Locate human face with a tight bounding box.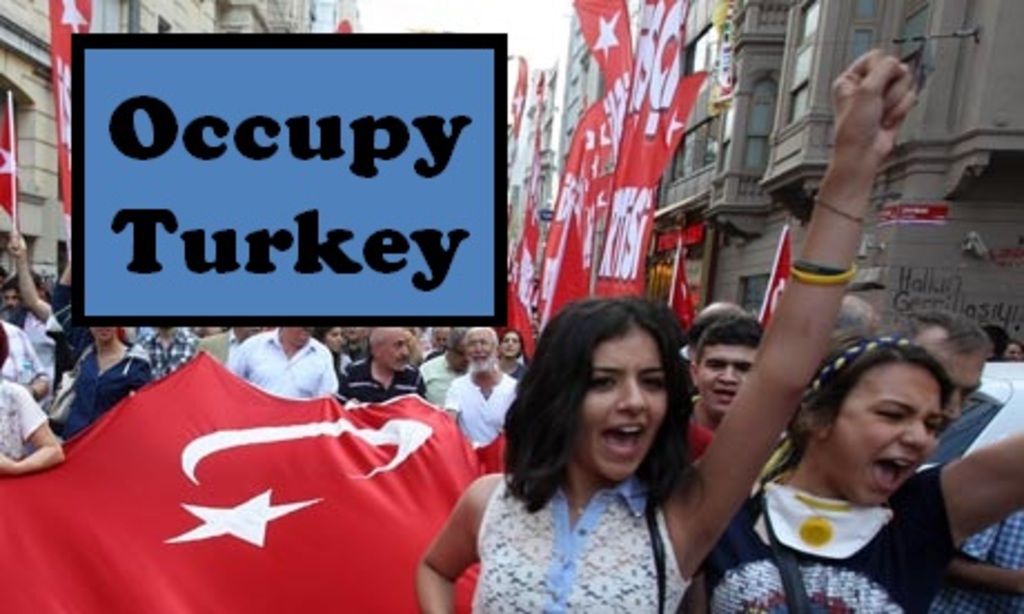
crop(703, 347, 755, 409).
